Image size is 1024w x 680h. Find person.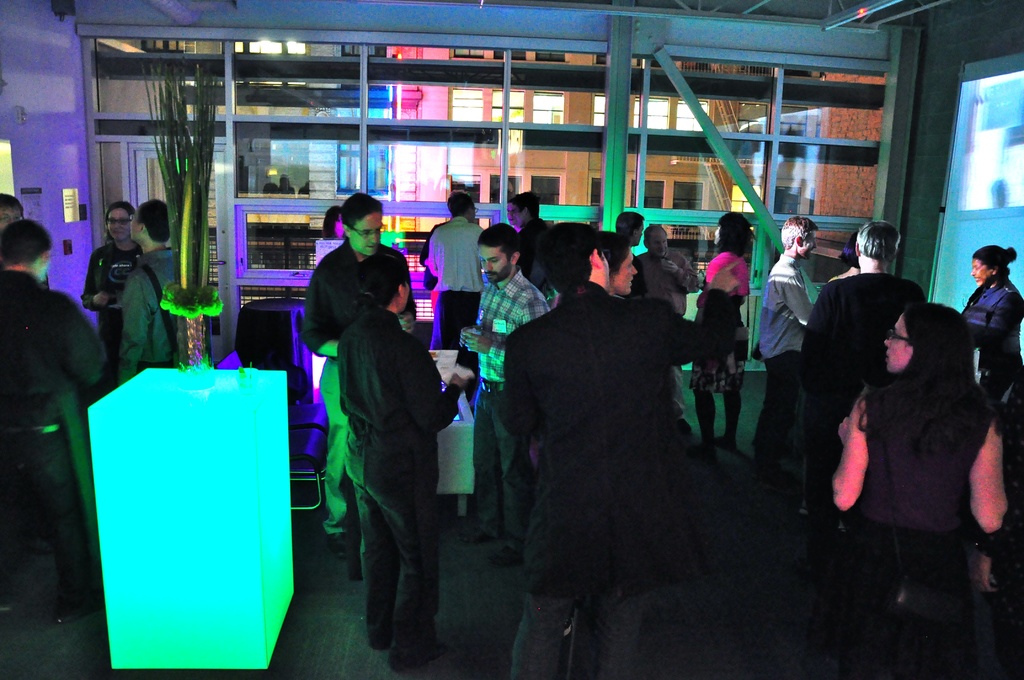
Rect(642, 222, 693, 411).
